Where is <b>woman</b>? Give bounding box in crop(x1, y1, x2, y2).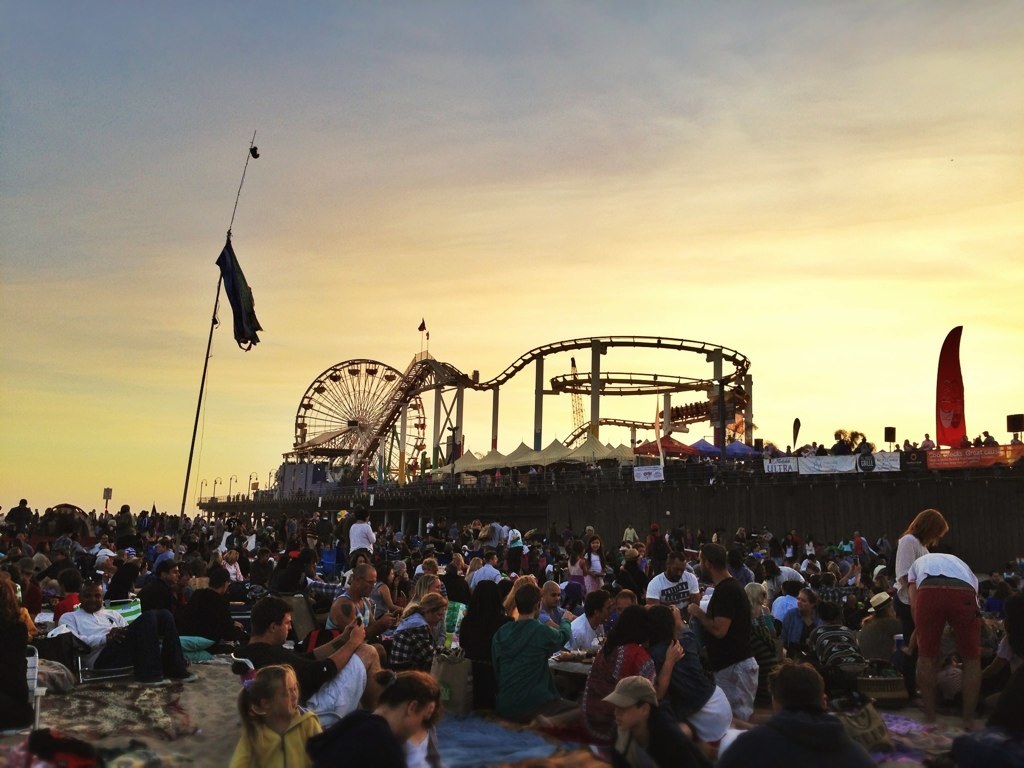
crop(899, 559, 991, 719).
